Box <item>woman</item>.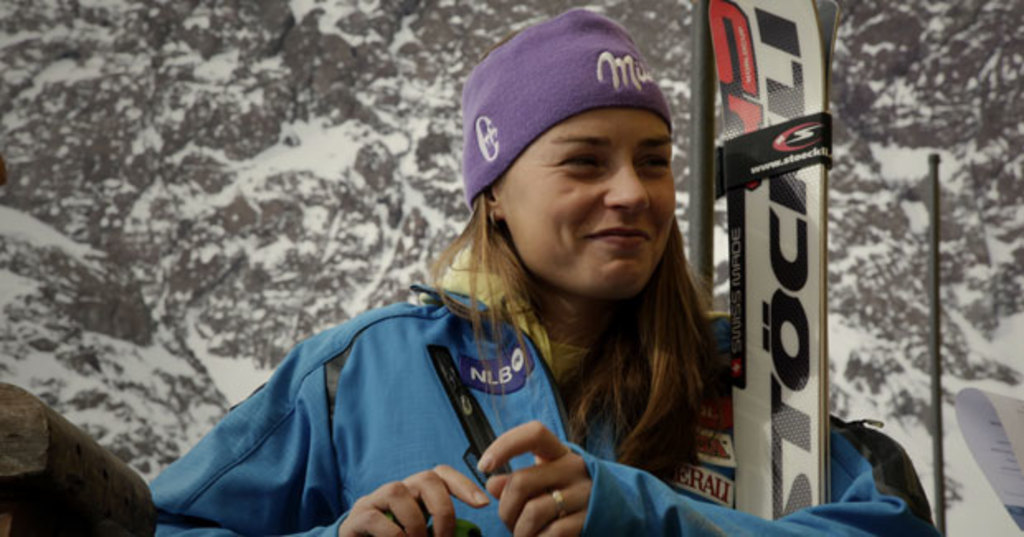
select_region(152, 7, 946, 535).
